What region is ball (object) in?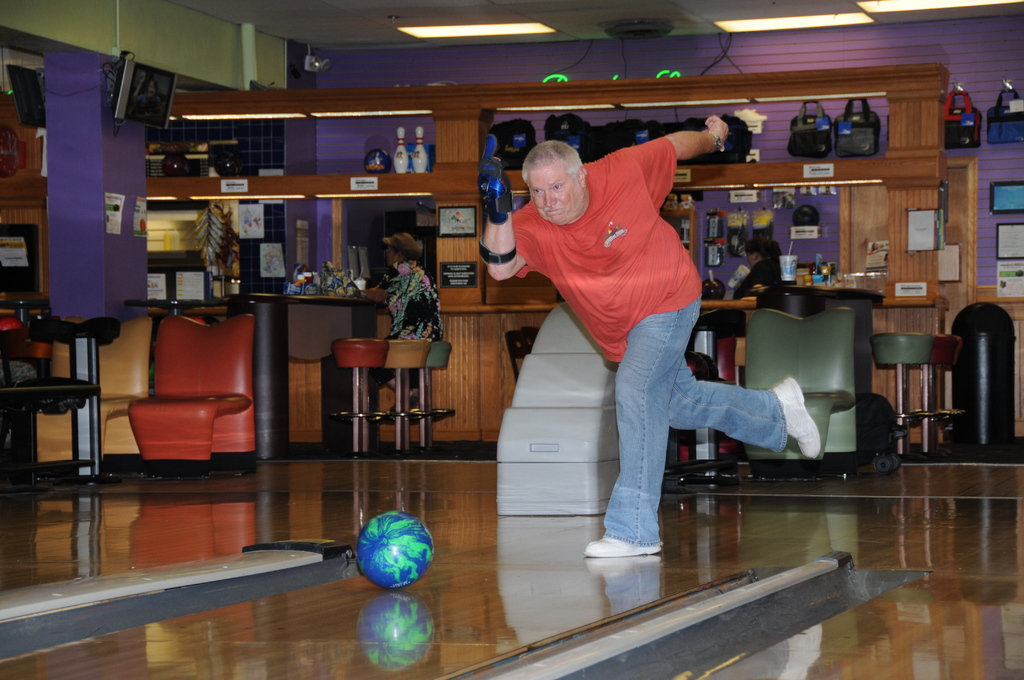
356, 512, 436, 587.
